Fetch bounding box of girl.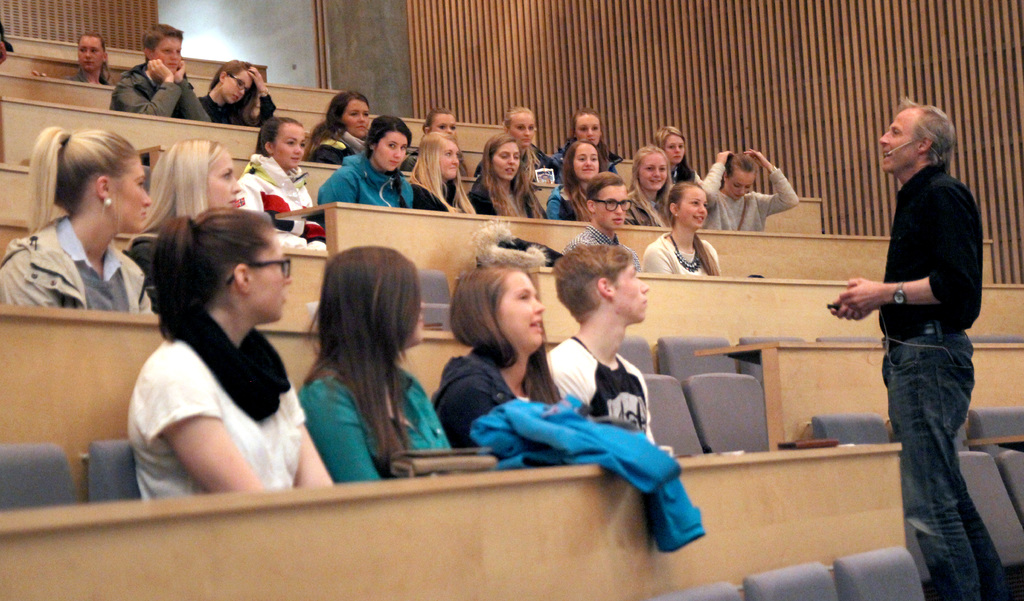
Bbox: (x1=428, y1=264, x2=559, y2=447).
